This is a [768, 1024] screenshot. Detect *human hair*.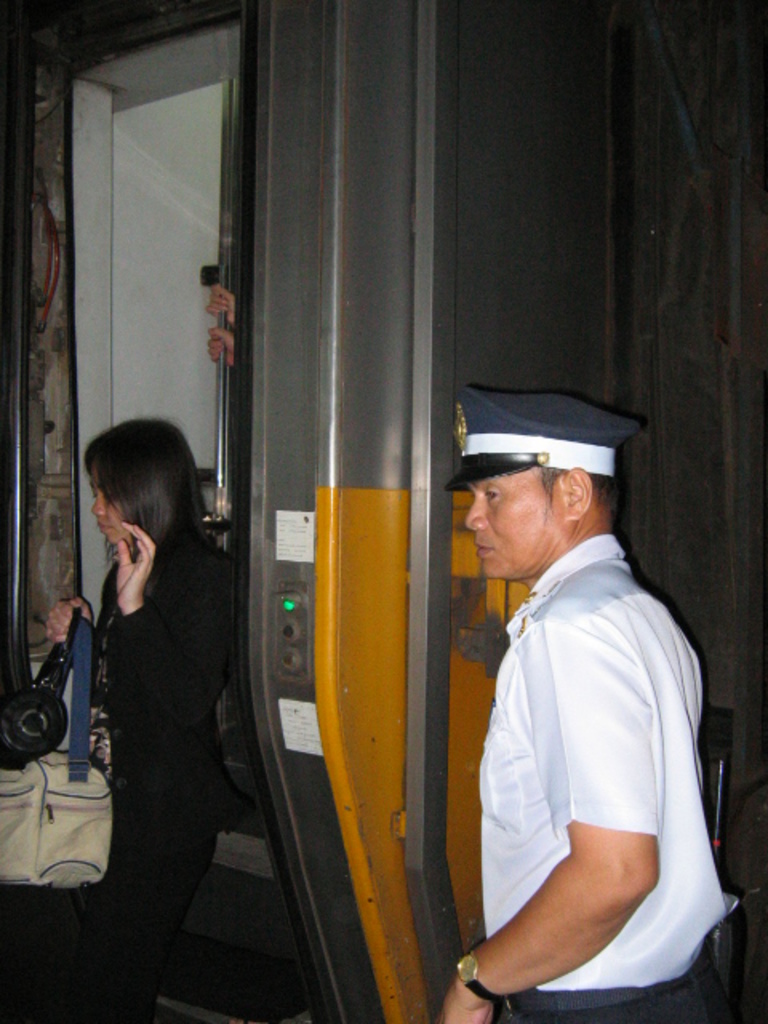
[534,462,618,517].
